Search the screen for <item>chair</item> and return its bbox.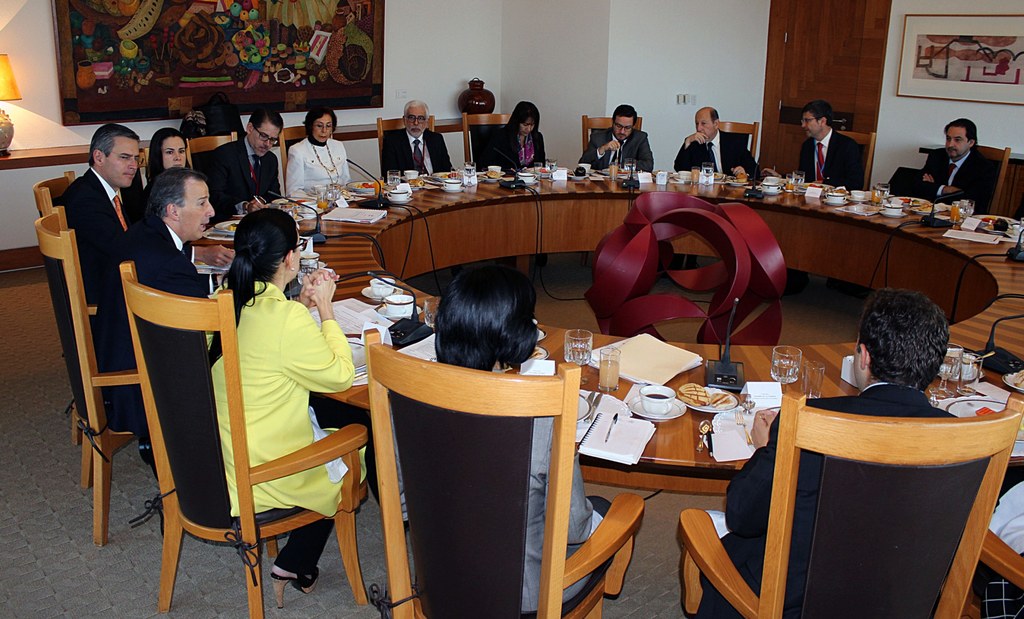
Found: [278,124,316,181].
